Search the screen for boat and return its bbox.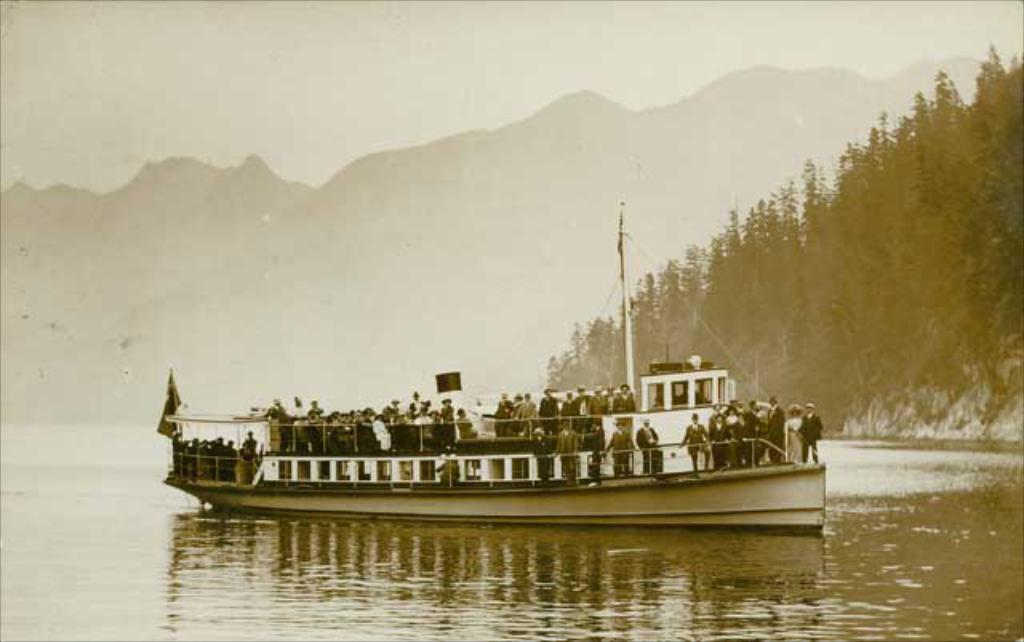
Found: x1=154, y1=191, x2=830, y2=535.
